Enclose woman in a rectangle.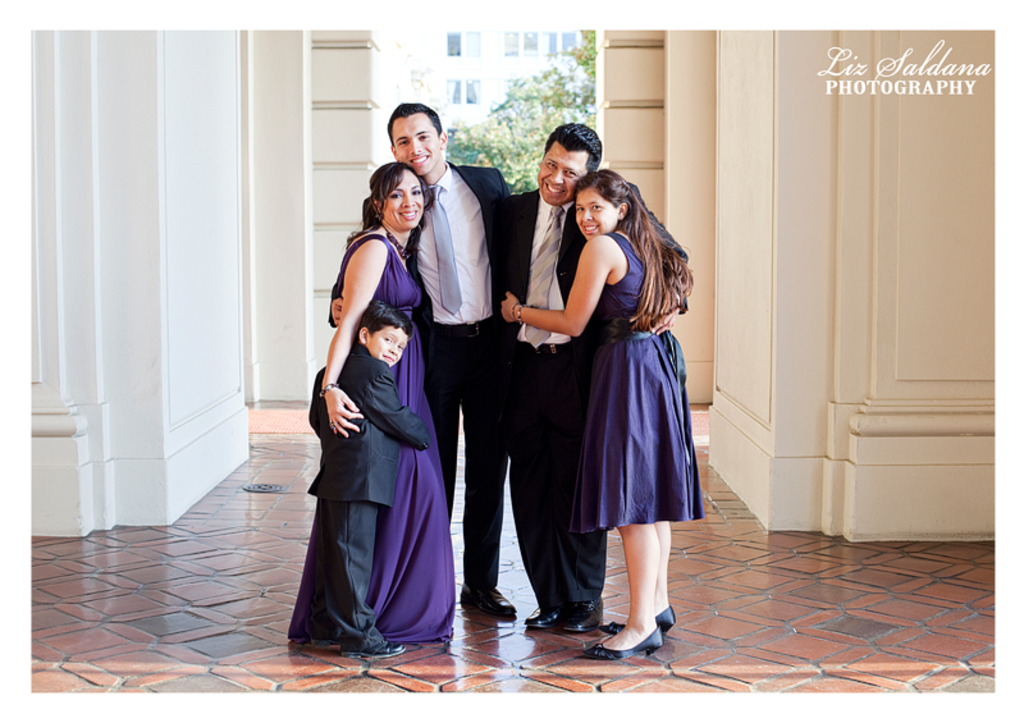
detection(498, 168, 695, 658).
